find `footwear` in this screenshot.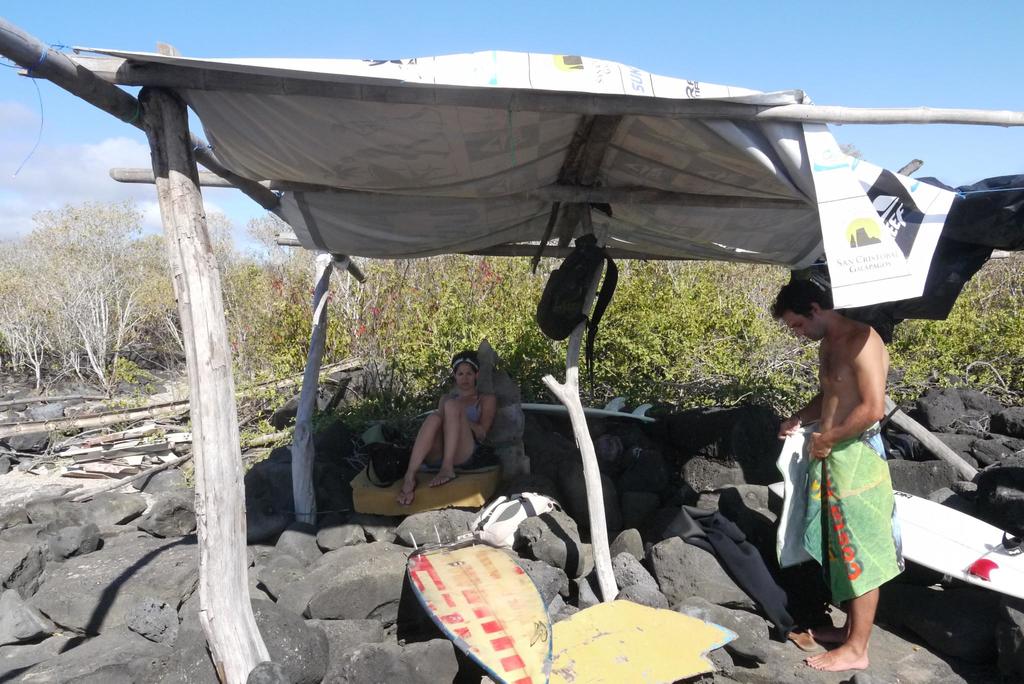
The bounding box for `footwear` is bbox(791, 630, 820, 651).
